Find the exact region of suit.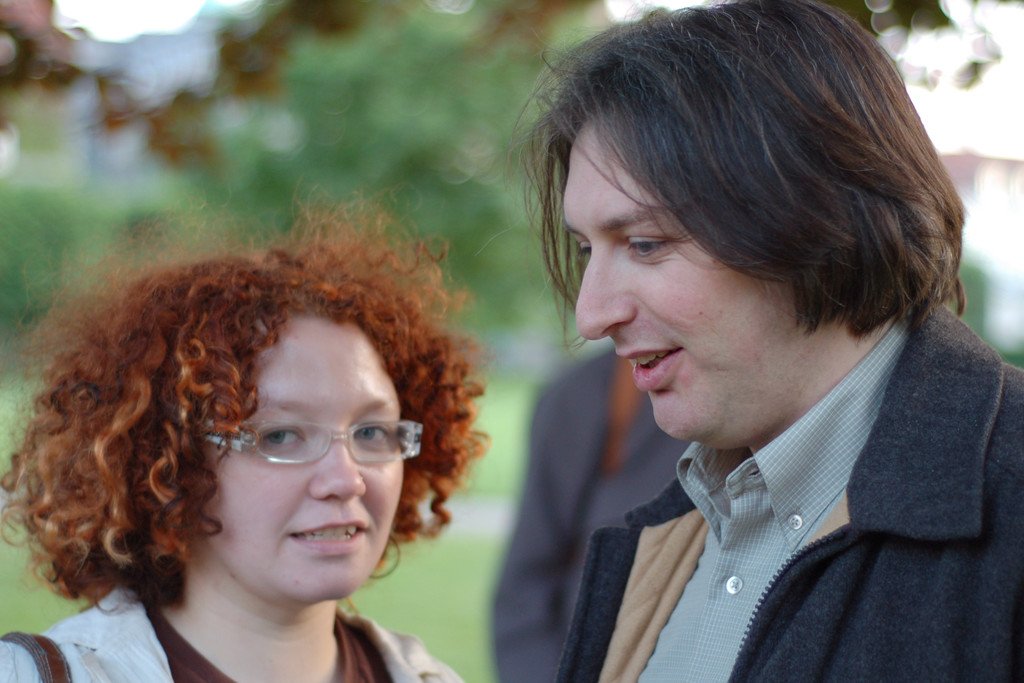
Exact region: region(489, 345, 690, 682).
